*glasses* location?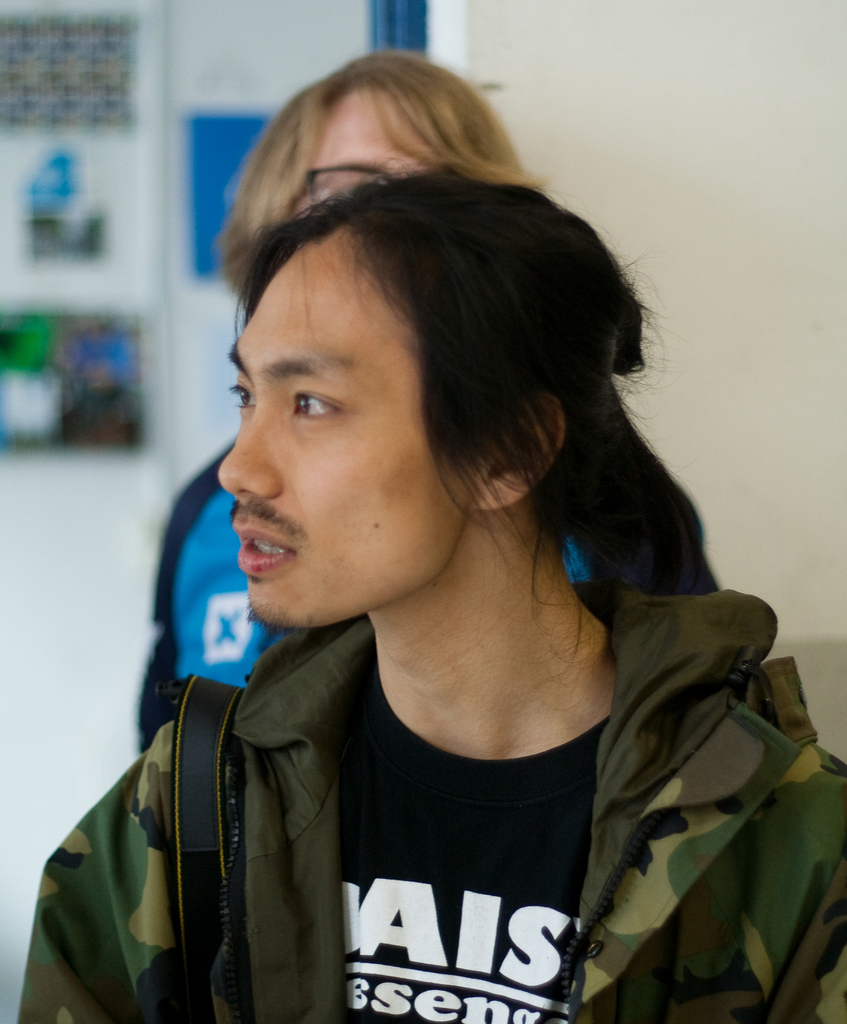
[301, 164, 384, 207]
